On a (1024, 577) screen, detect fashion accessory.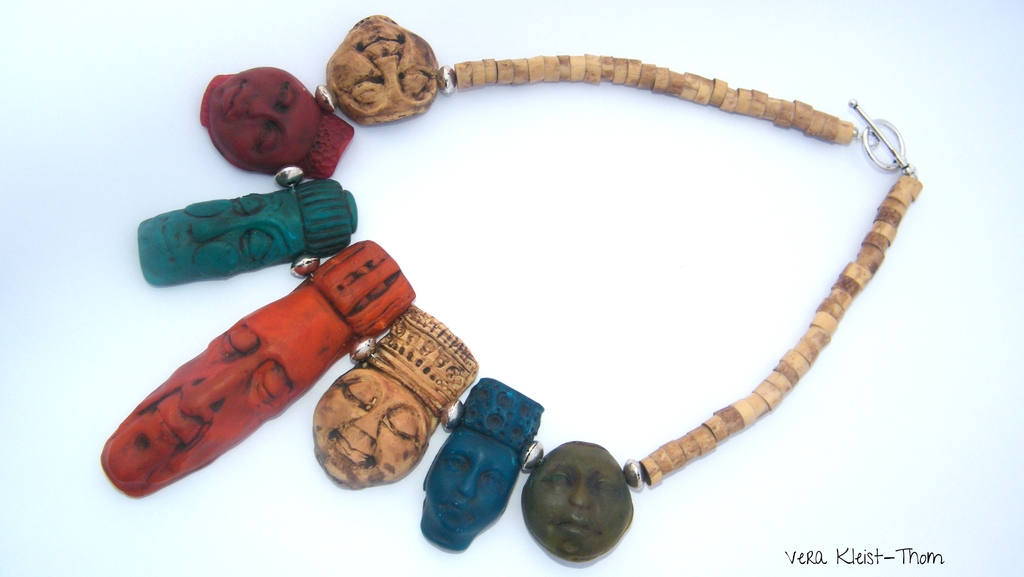
select_region(97, 13, 924, 563).
